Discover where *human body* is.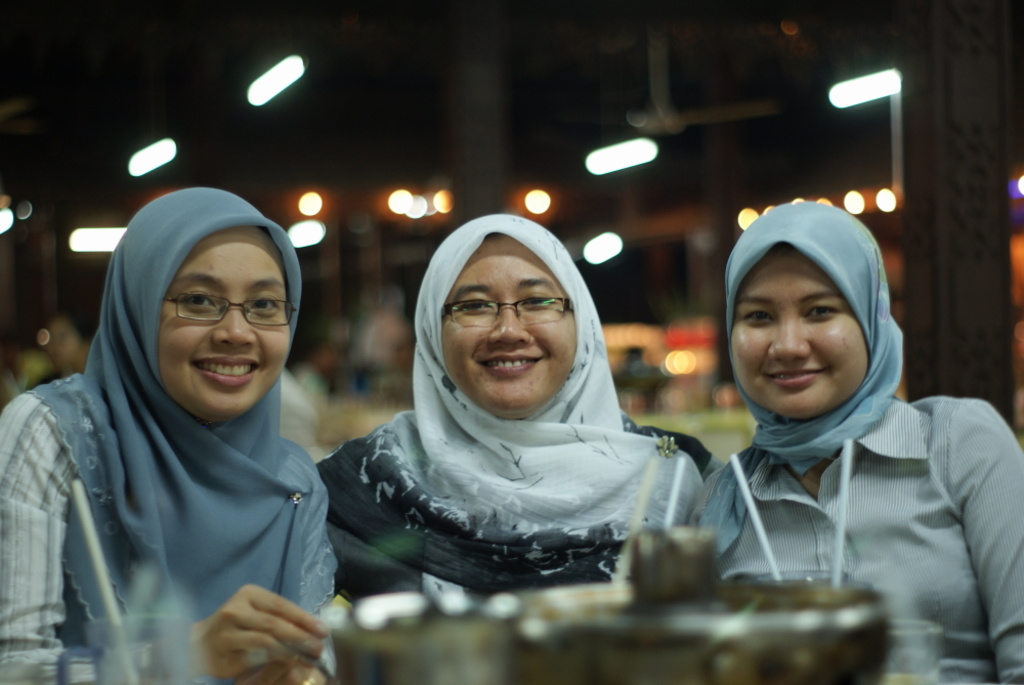
Discovered at 355,222,709,576.
